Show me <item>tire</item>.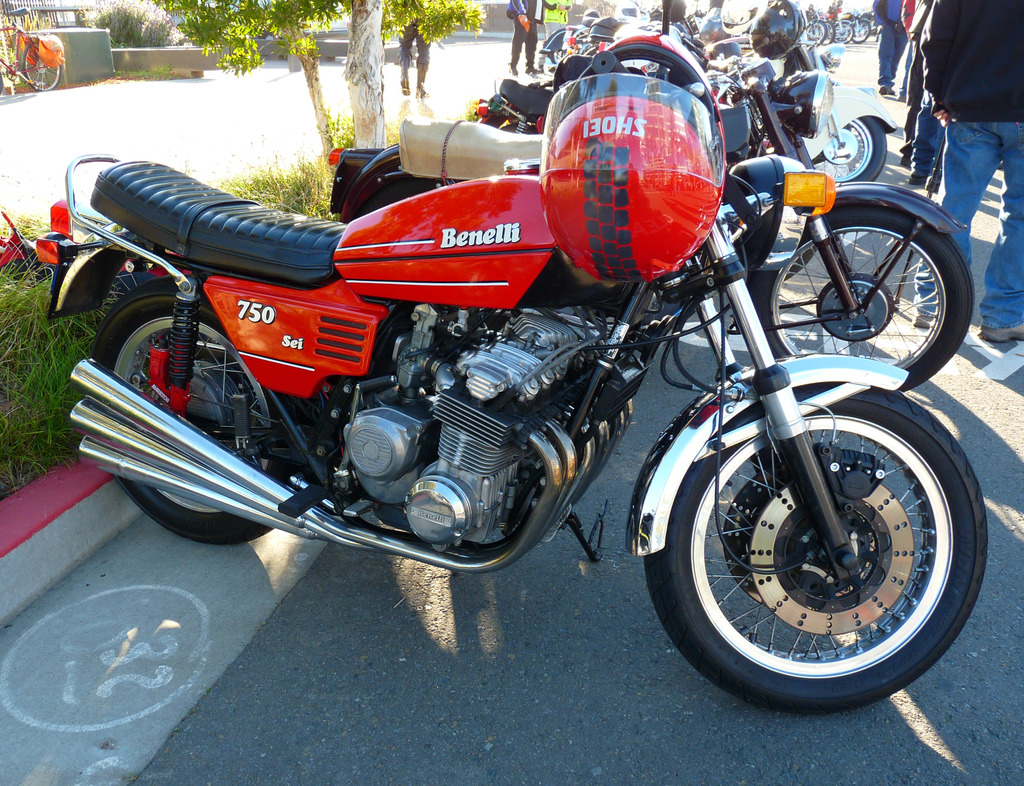
<item>tire</item> is here: 82:284:333:539.
